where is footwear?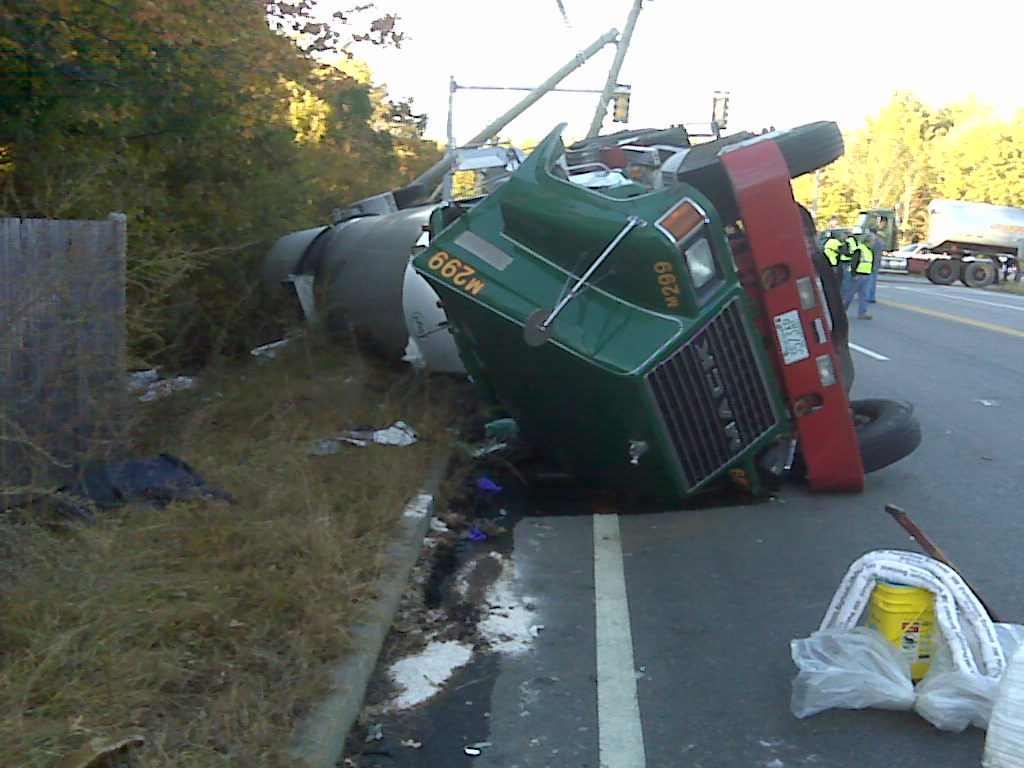
x1=858 y1=312 x2=876 y2=324.
